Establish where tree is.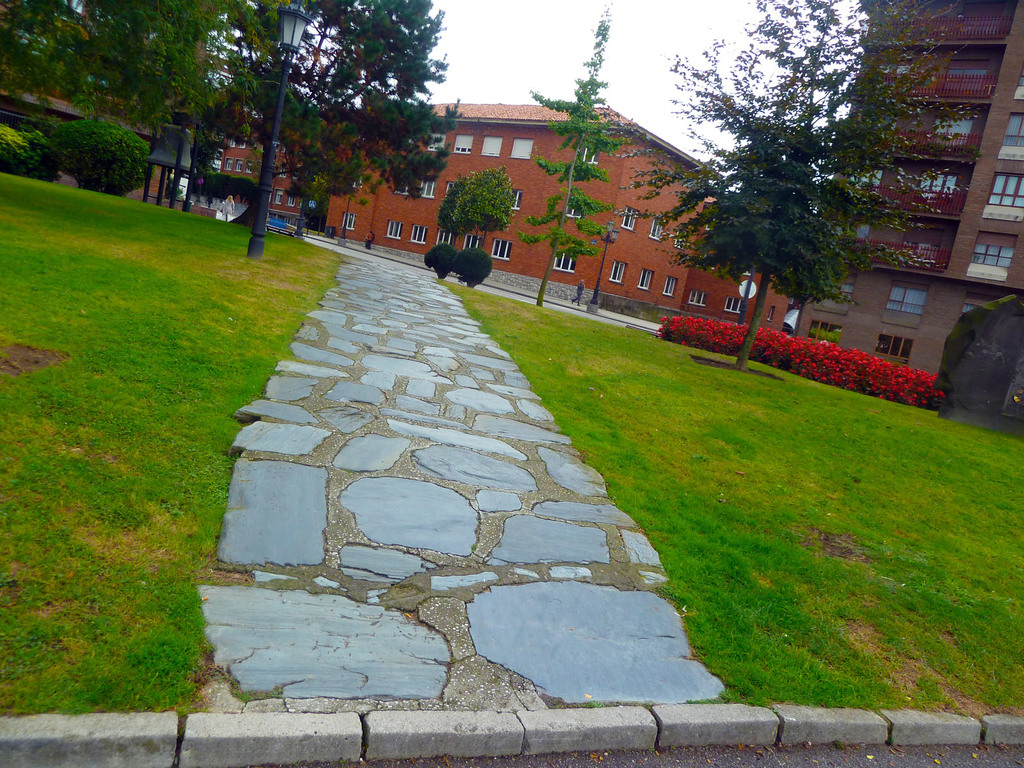
Established at detection(515, 4, 627, 307).
